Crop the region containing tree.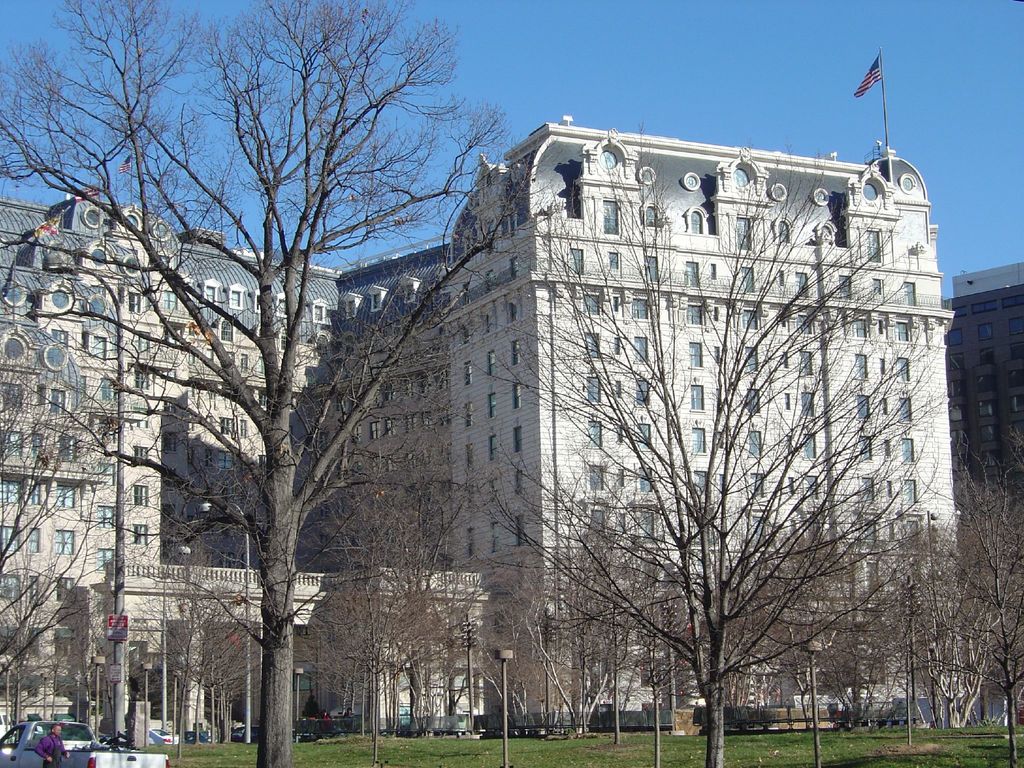
Crop region: l=120, t=539, r=232, b=767.
